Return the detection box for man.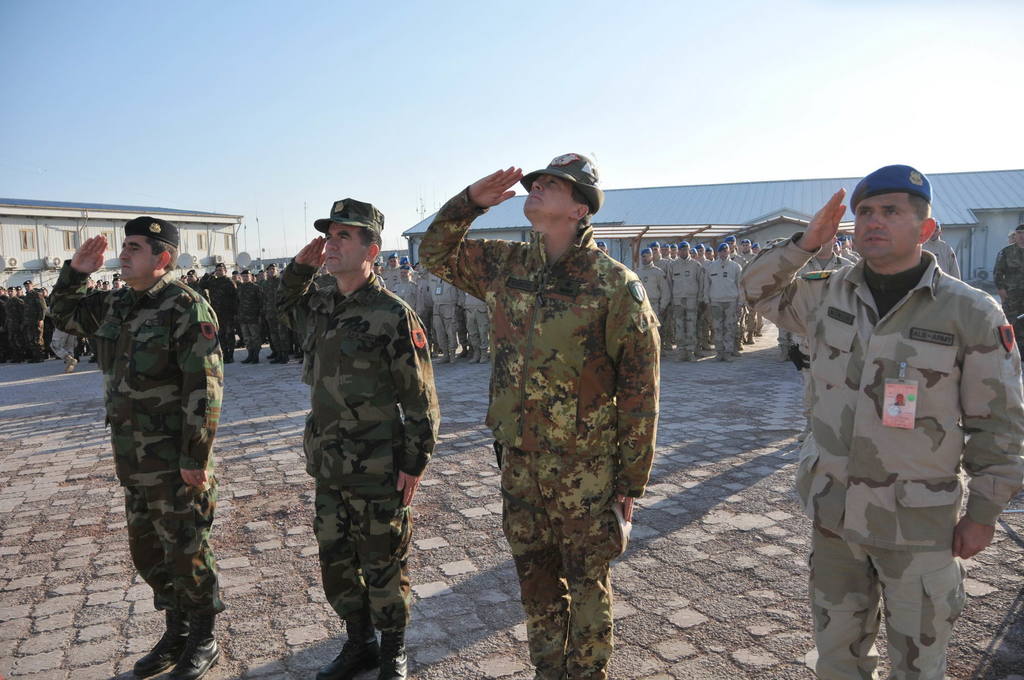
rect(269, 198, 431, 676).
